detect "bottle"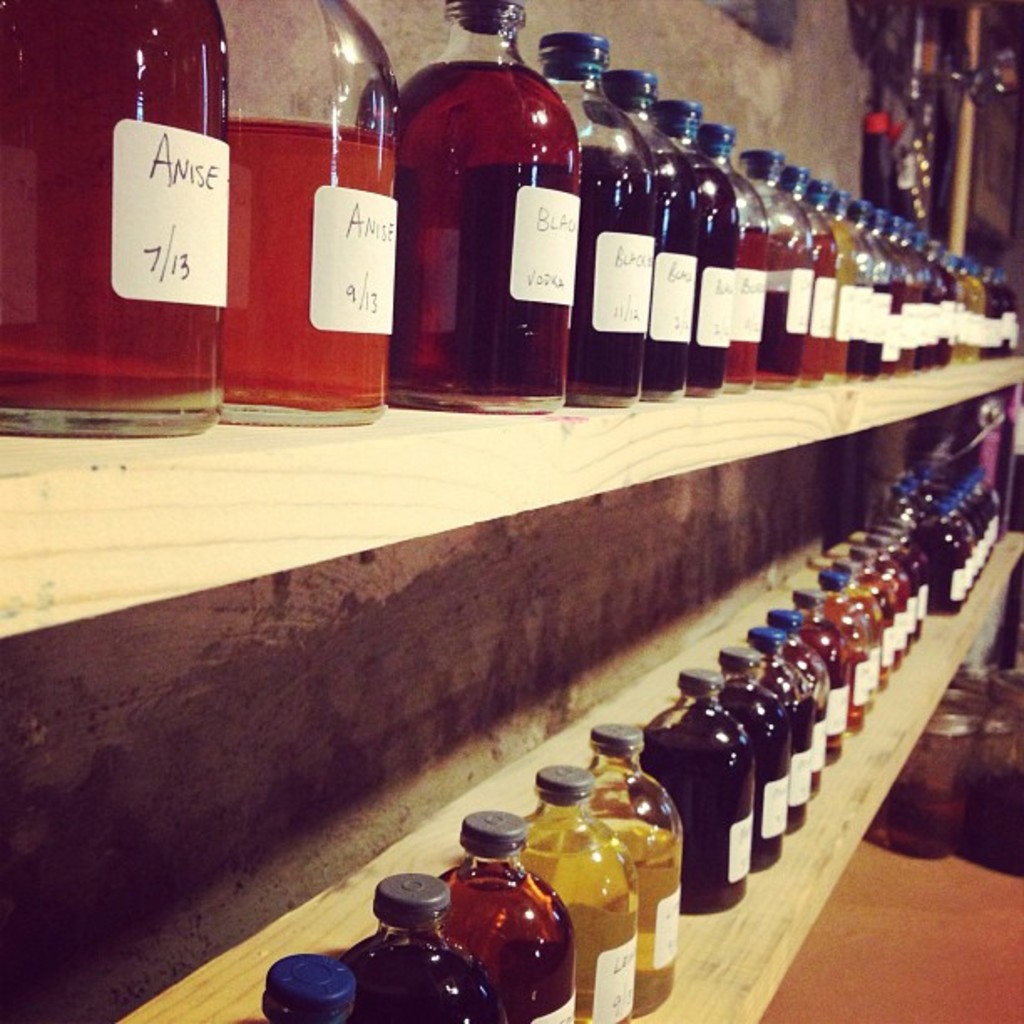
(848, 112, 940, 236)
